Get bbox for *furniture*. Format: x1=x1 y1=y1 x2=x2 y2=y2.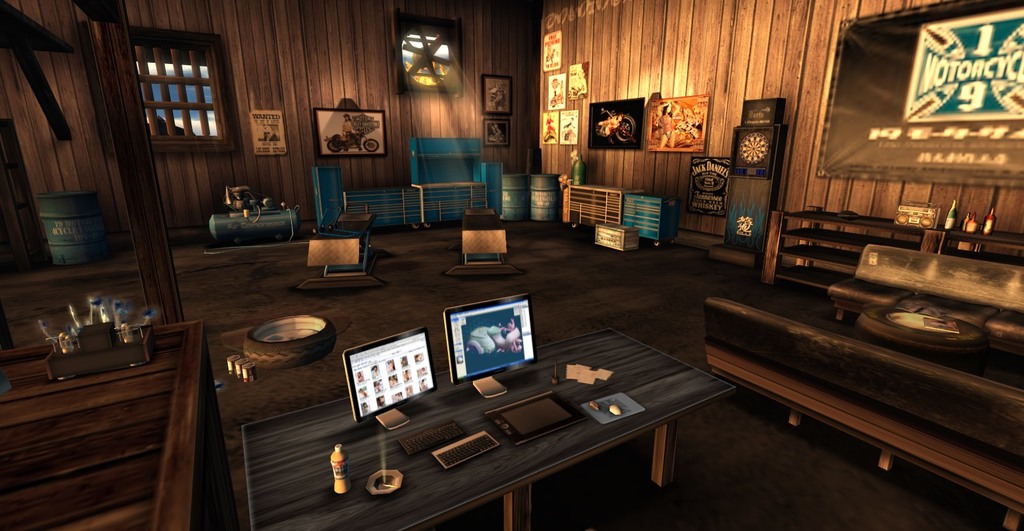
x1=444 y1=197 x2=524 y2=273.
